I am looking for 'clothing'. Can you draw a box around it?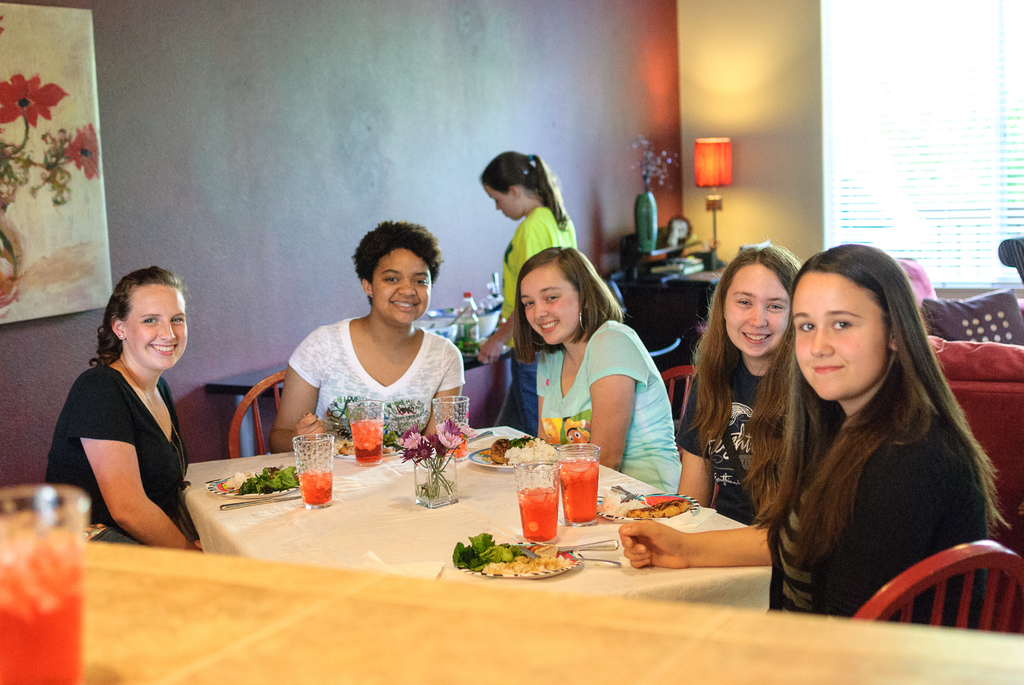
Sure, the bounding box is [x1=527, y1=311, x2=687, y2=491].
